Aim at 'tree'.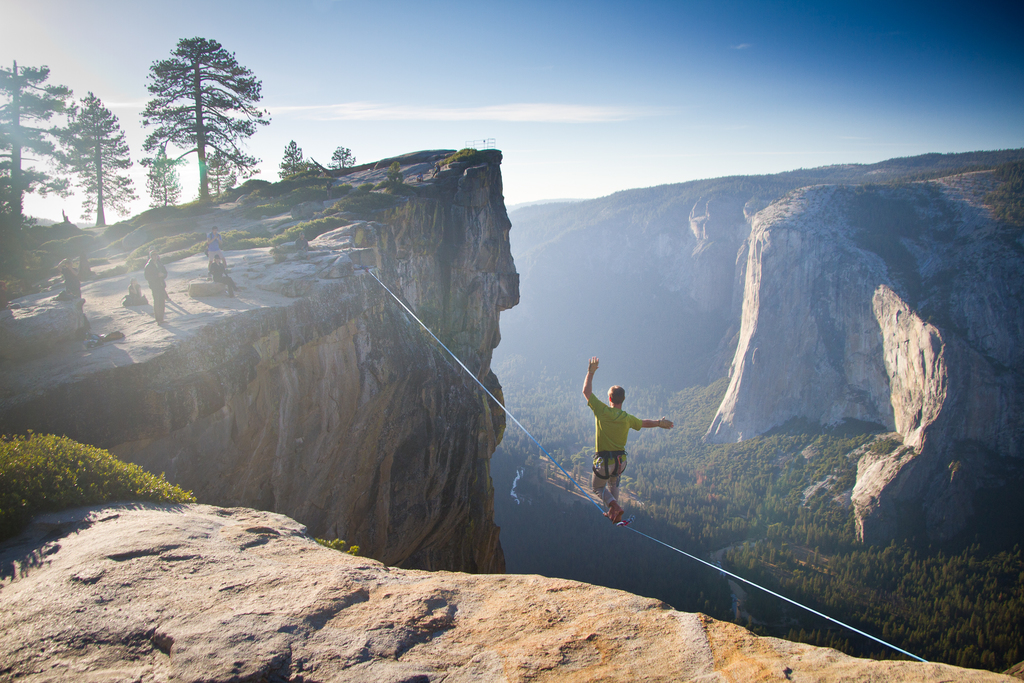
Aimed at [328,146,360,171].
